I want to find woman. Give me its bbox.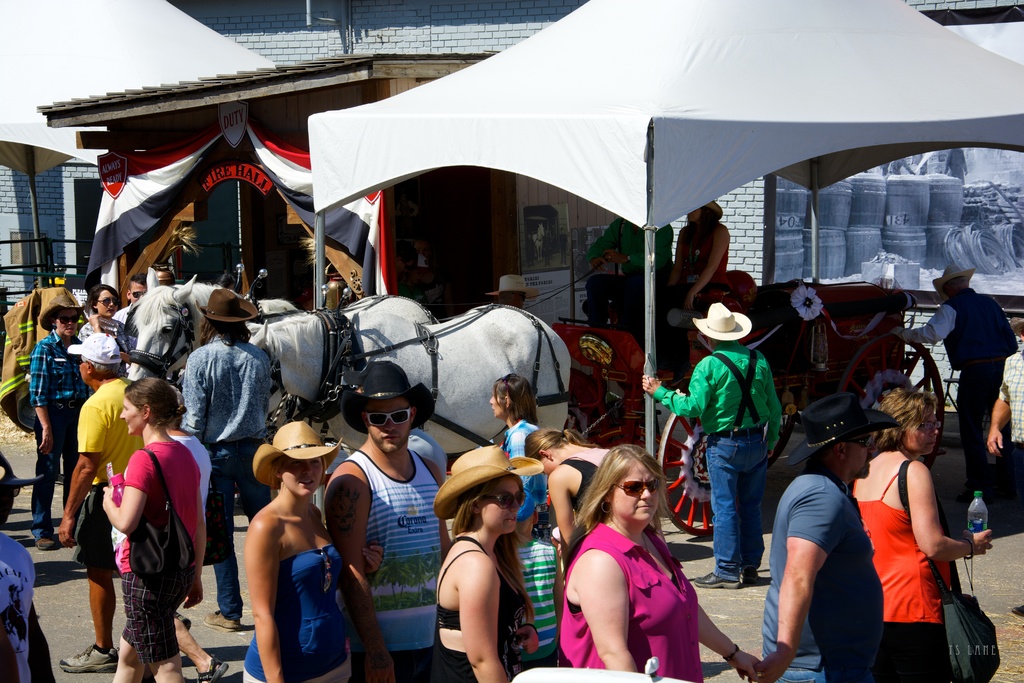
l=241, t=423, r=385, b=682.
